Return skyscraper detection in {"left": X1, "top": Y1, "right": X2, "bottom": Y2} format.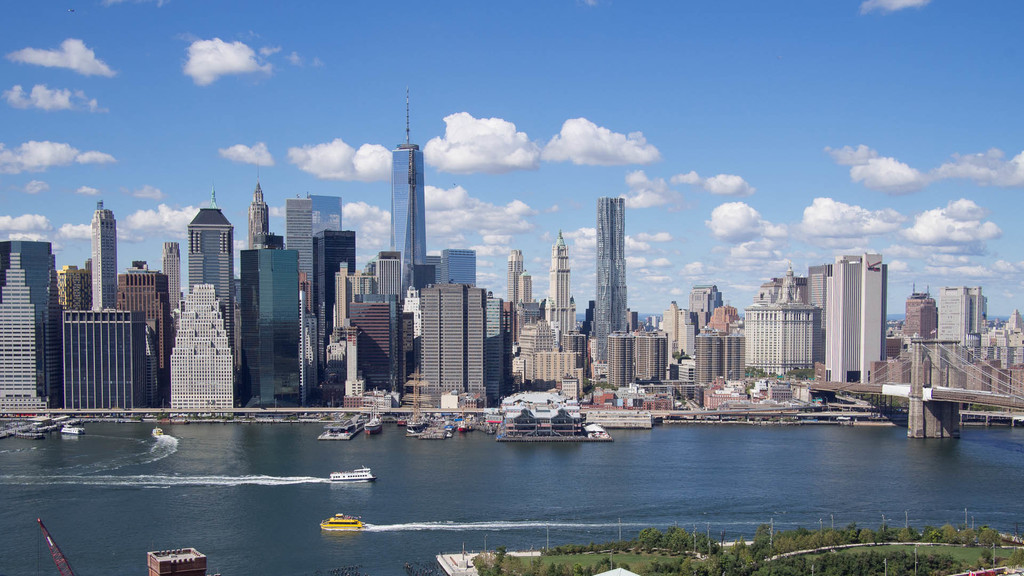
{"left": 385, "top": 93, "right": 449, "bottom": 350}.
